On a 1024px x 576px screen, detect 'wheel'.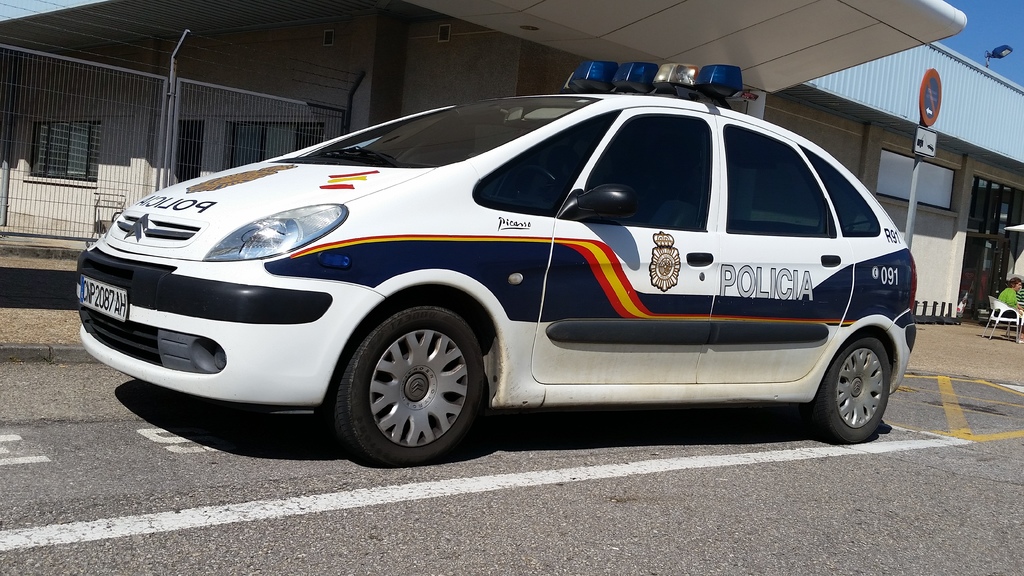
[x1=348, y1=299, x2=485, y2=458].
